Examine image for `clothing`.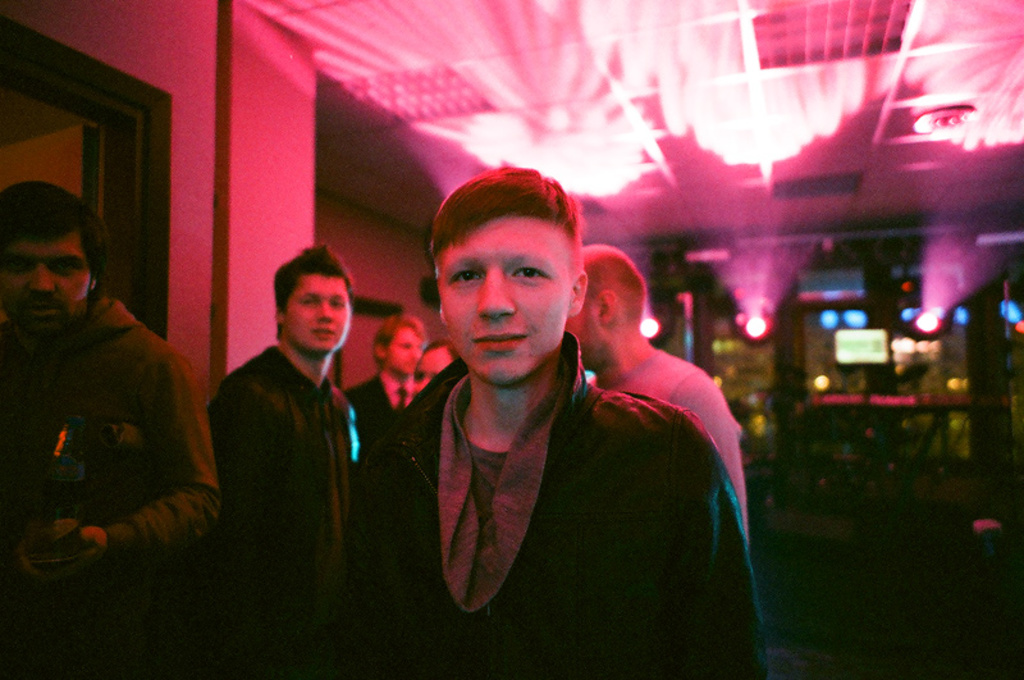
Examination result: select_region(12, 236, 207, 595).
